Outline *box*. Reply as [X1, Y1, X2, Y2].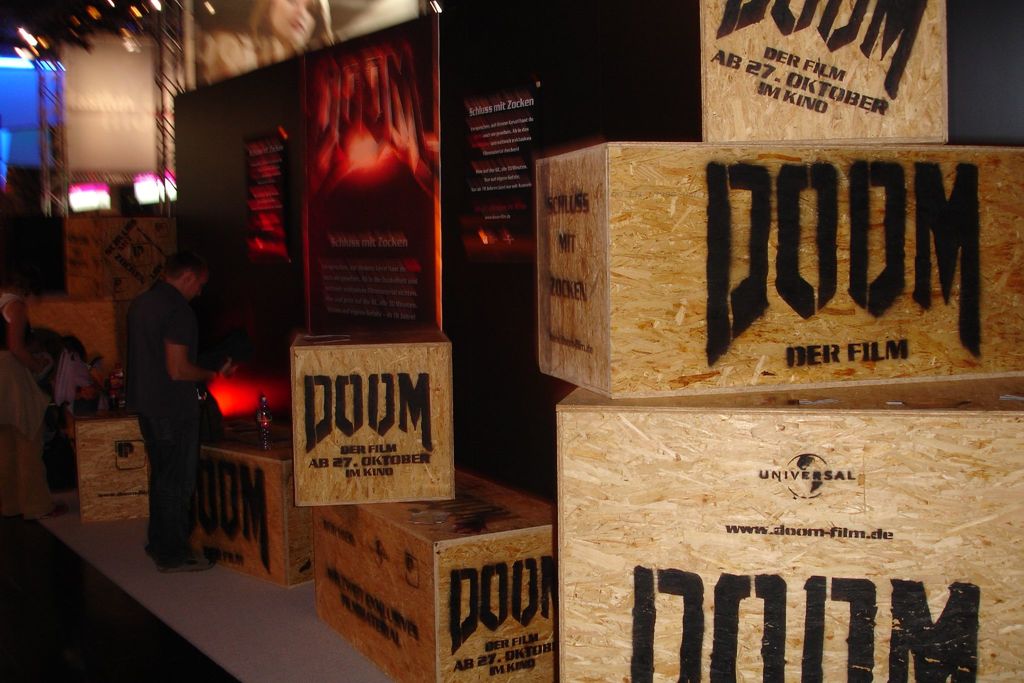
[168, 342, 209, 381].
